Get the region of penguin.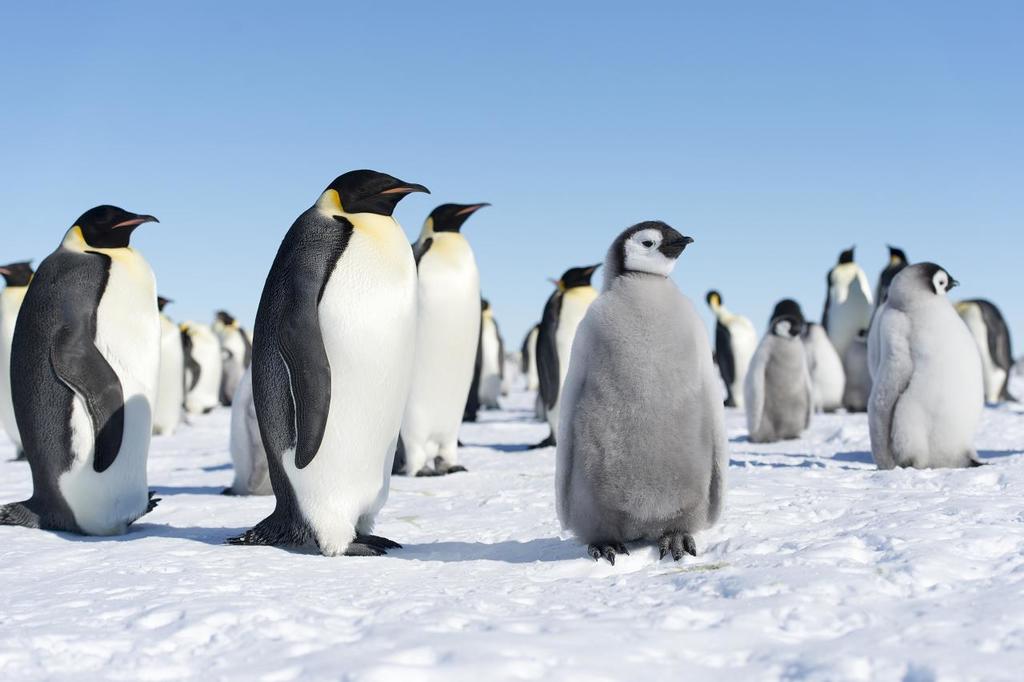
x1=390, y1=201, x2=490, y2=475.
